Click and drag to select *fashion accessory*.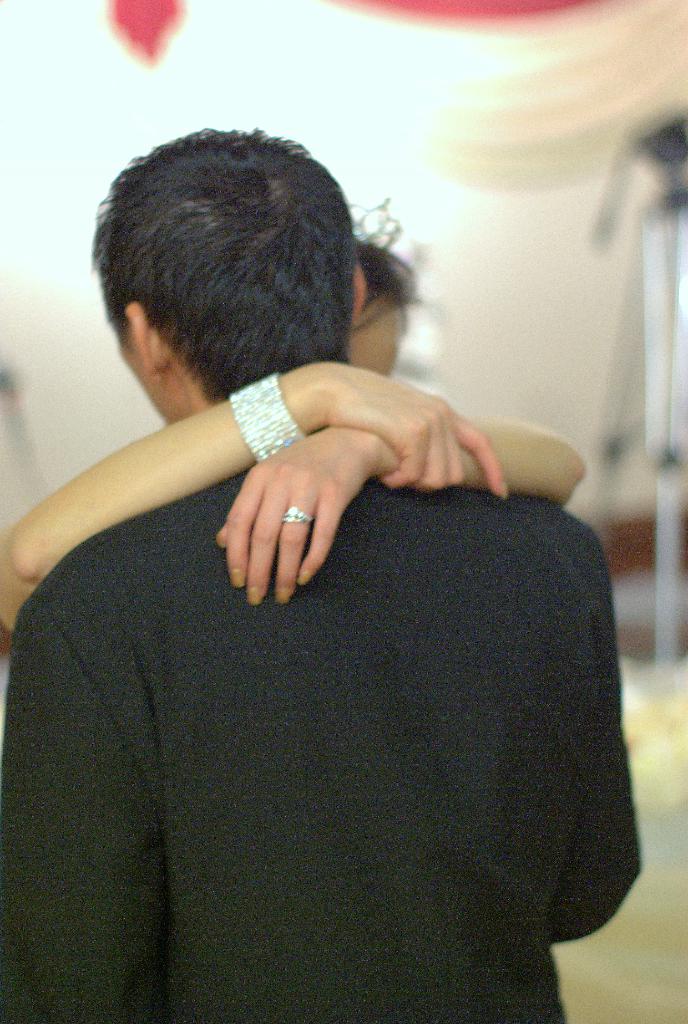
Selection: region(282, 500, 315, 529).
